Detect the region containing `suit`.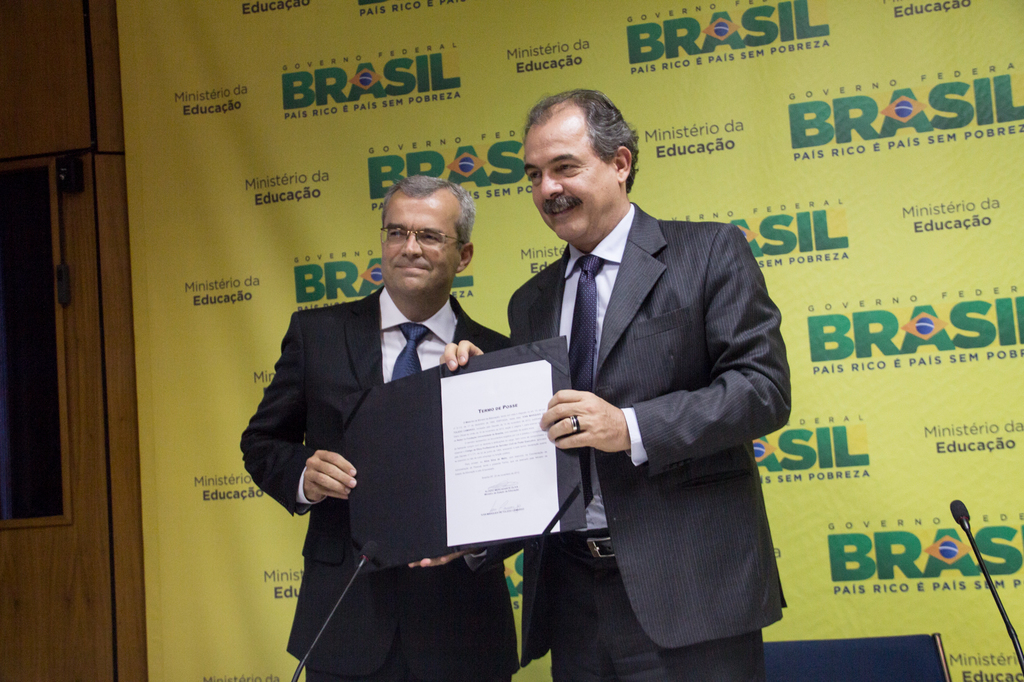
locate(253, 198, 522, 657).
